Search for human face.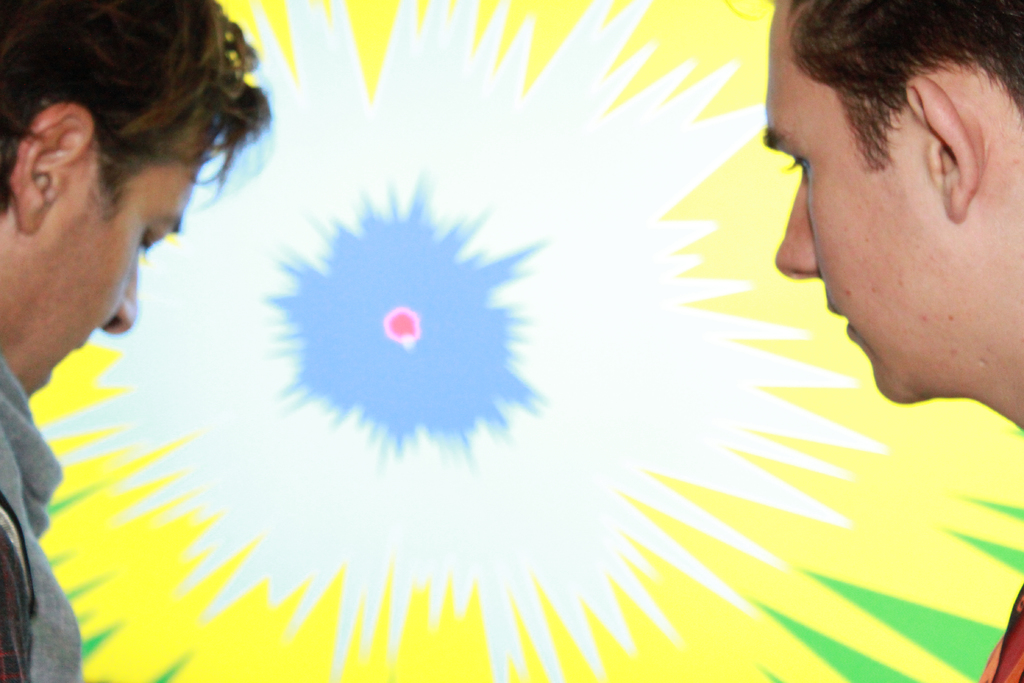
Found at detection(765, 64, 931, 399).
